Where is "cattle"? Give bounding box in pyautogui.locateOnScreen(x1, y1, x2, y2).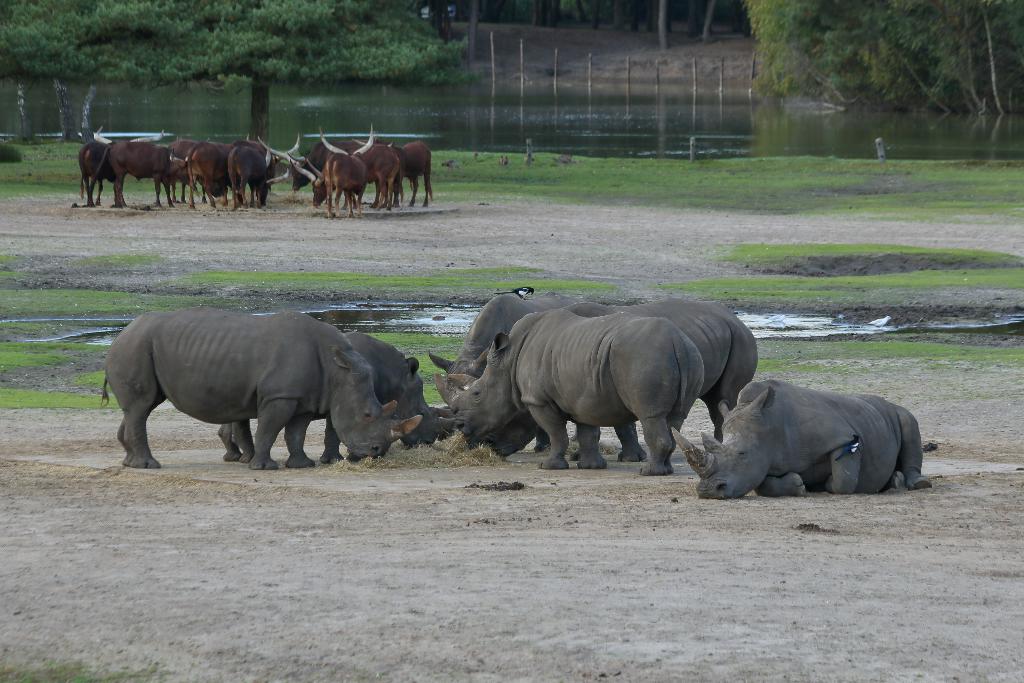
pyautogui.locateOnScreen(426, 294, 579, 378).
